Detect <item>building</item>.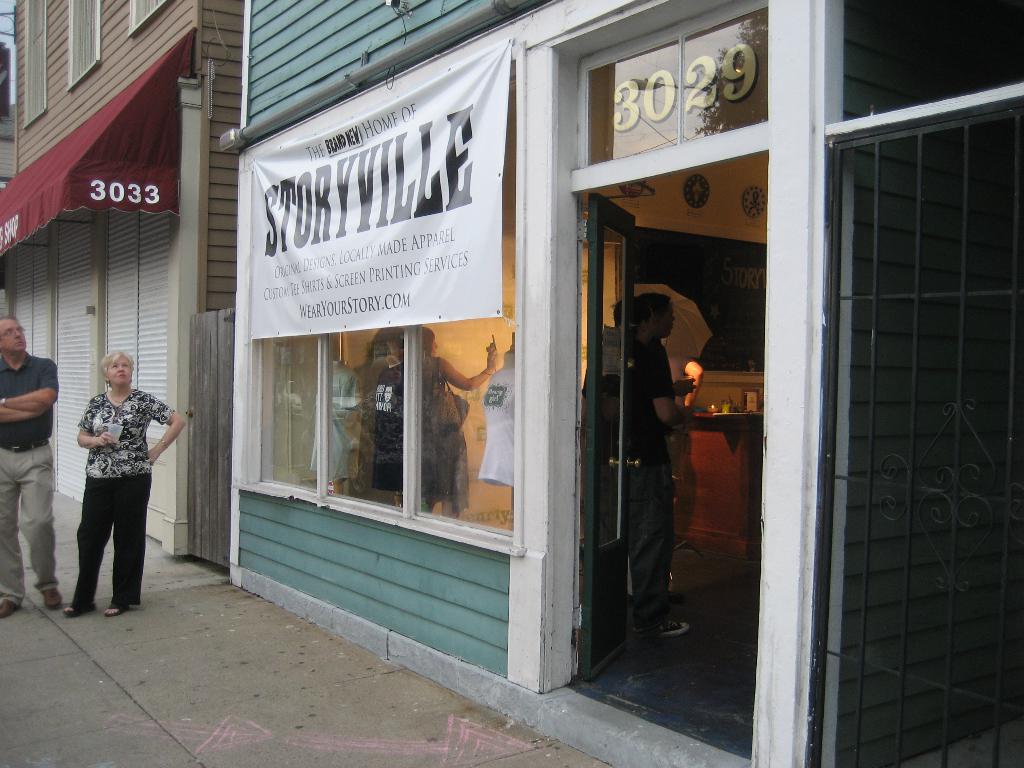
Detected at left=0, top=0, right=244, bottom=582.
